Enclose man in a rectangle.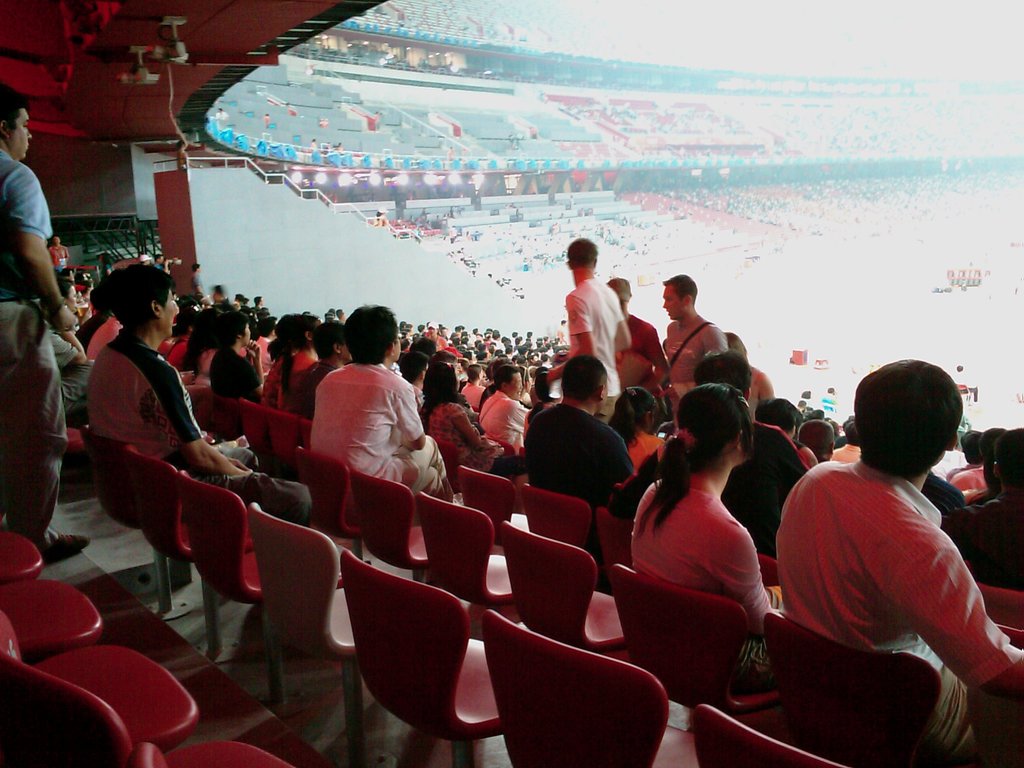
662, 273, 726, 419.
